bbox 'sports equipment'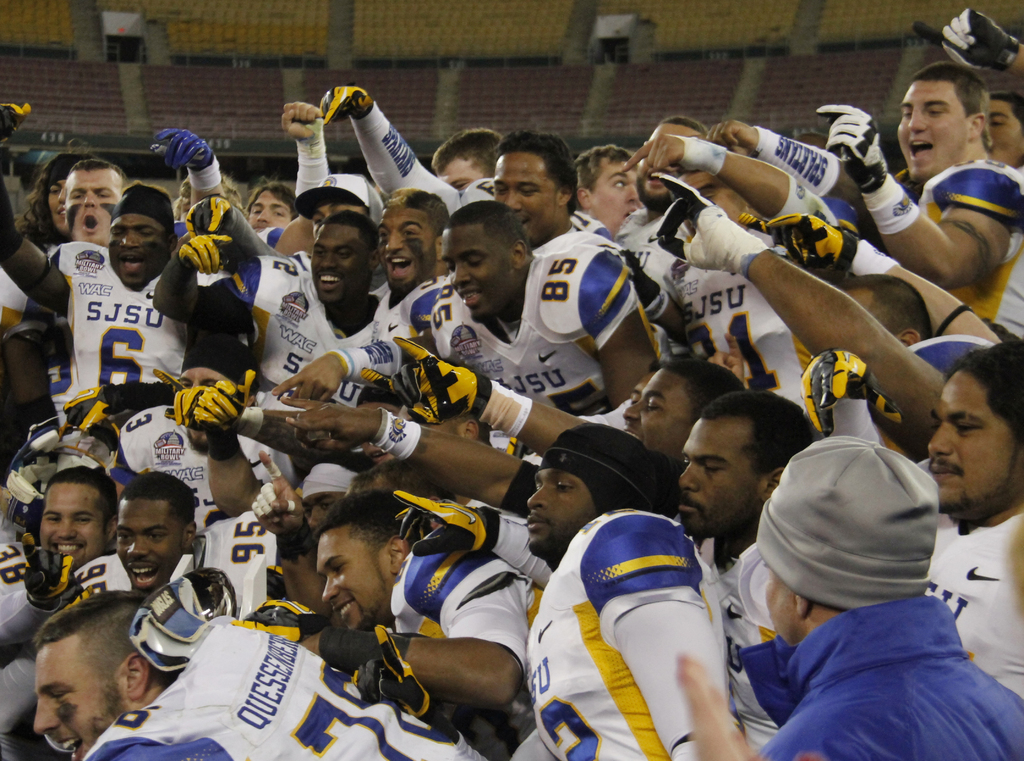
bbox(805, 345, 872, 437)
